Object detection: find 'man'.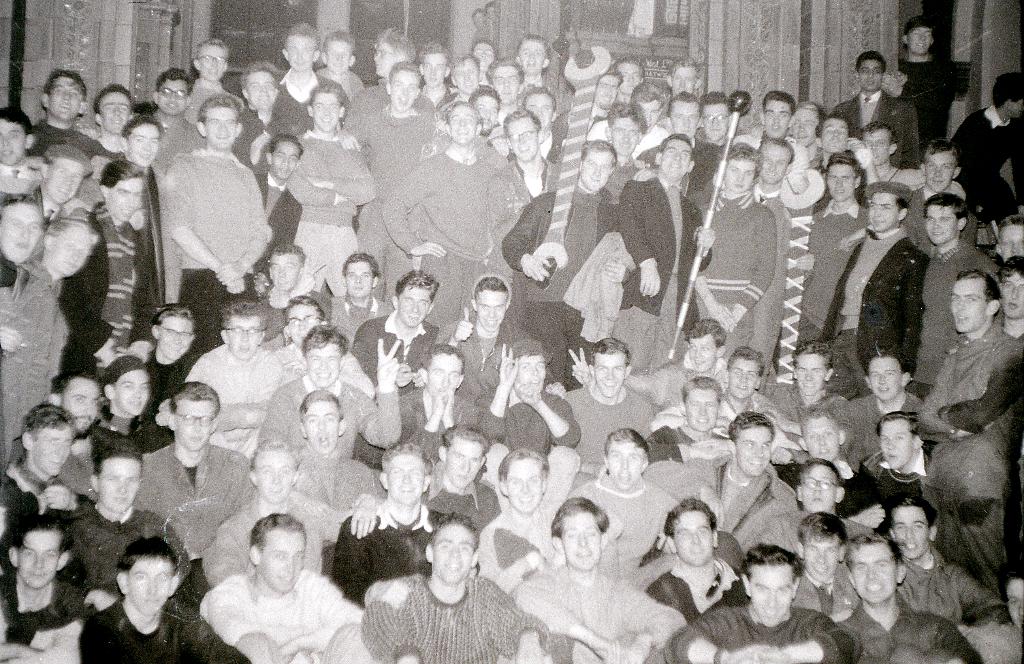
870 499 1012 611.
